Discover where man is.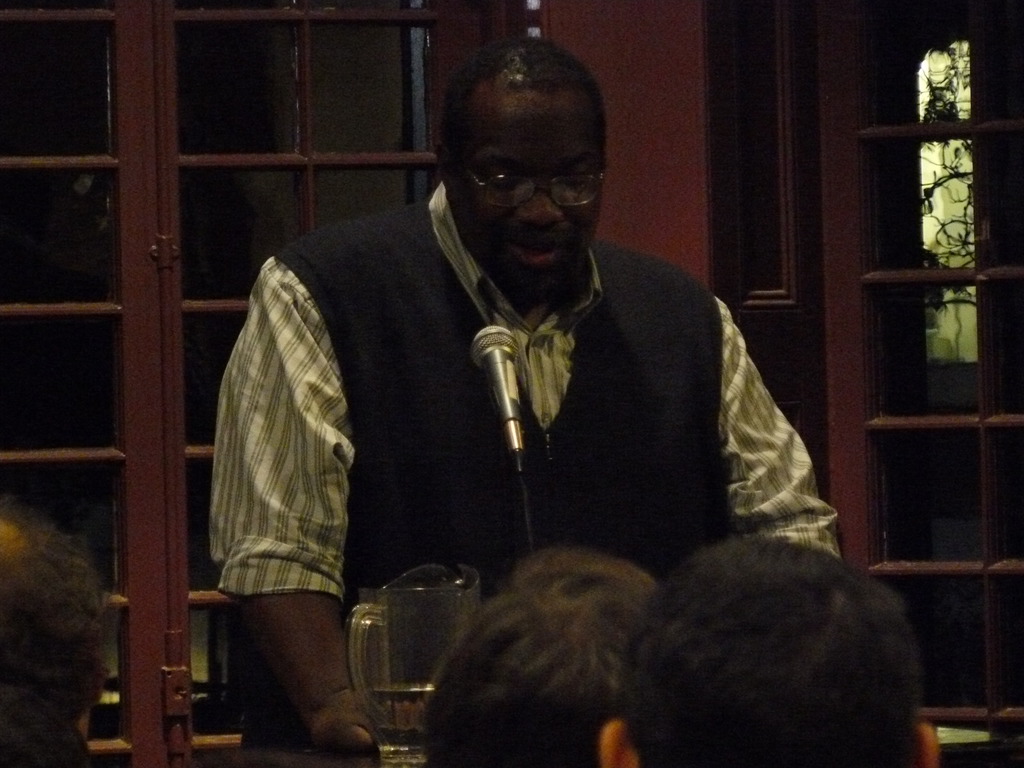
Discovered at locate(0, 497, 104, 767).
